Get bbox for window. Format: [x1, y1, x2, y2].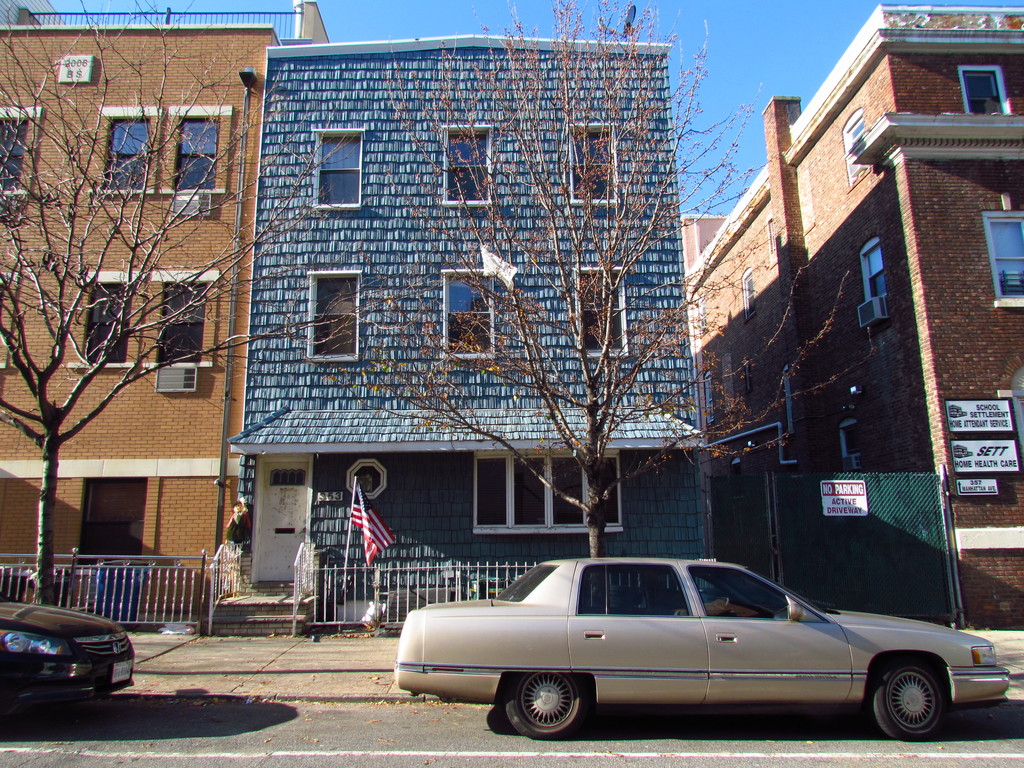
[147, 274, 214, 365].
